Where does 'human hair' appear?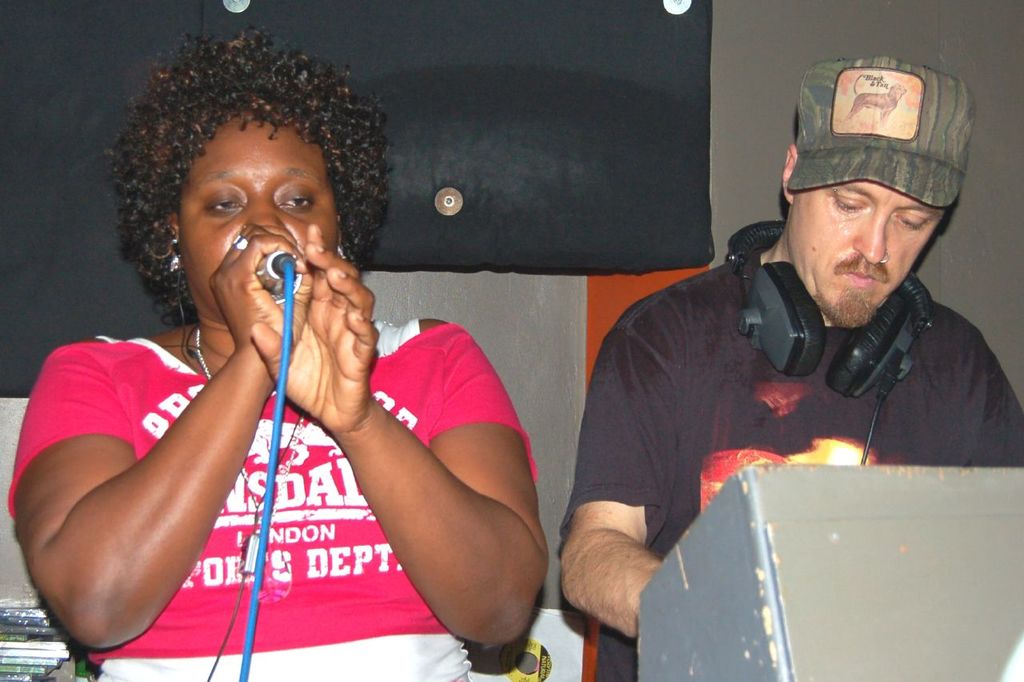
Appears at {"left": 794, "top": 111, "right": 799, "bottom": 146}.
